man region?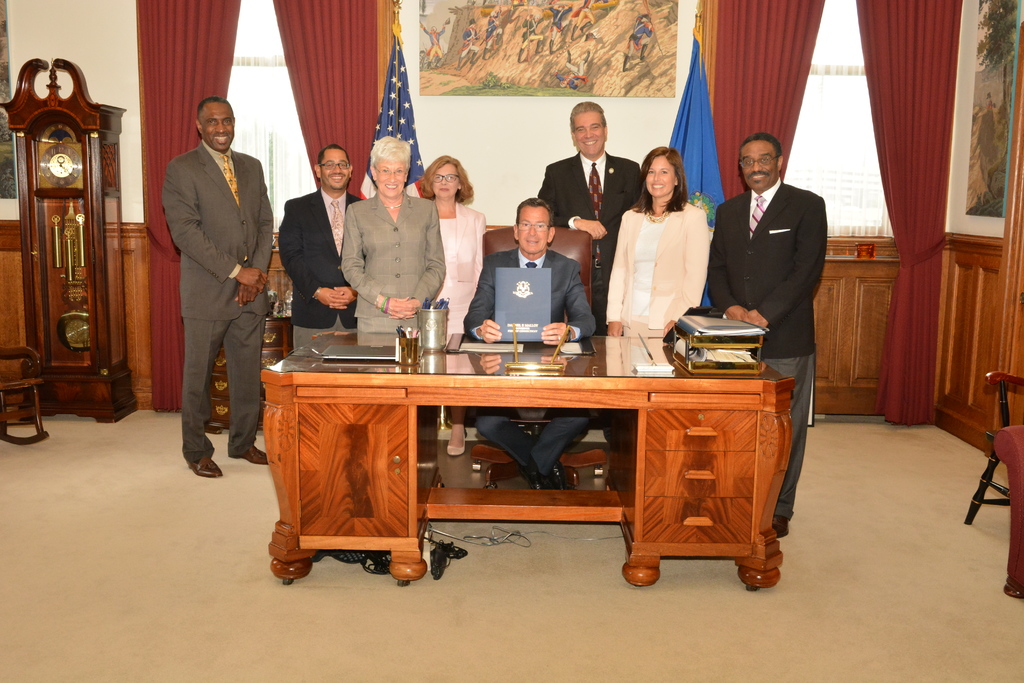
bbox=[276, 145, 364, 352]
